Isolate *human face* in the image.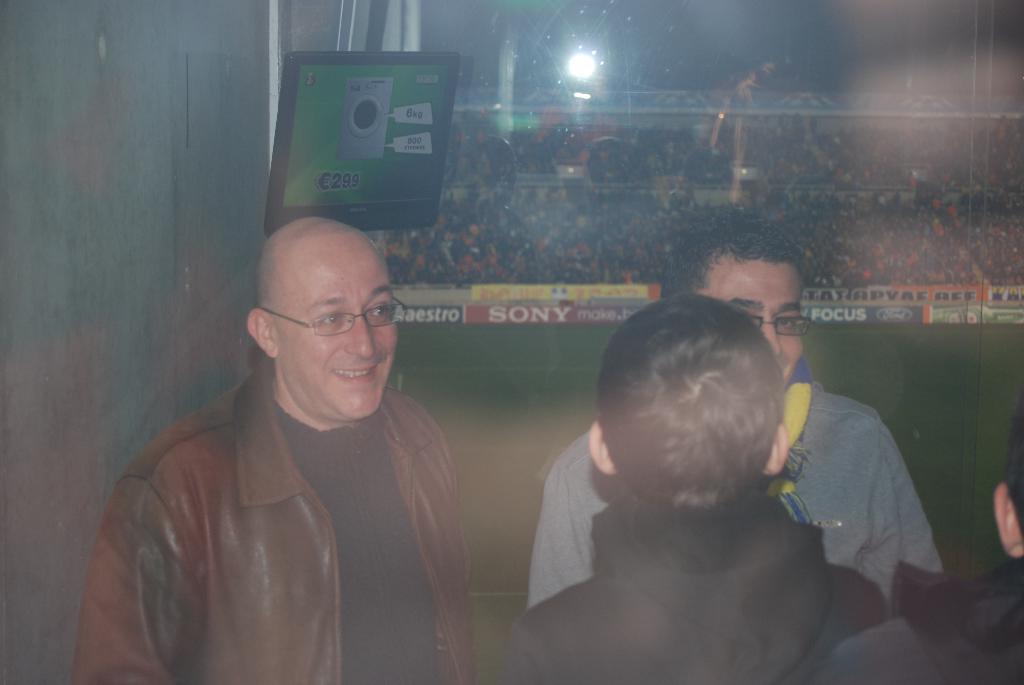
Isolated region: Rect(695, 259, 804, 381).
